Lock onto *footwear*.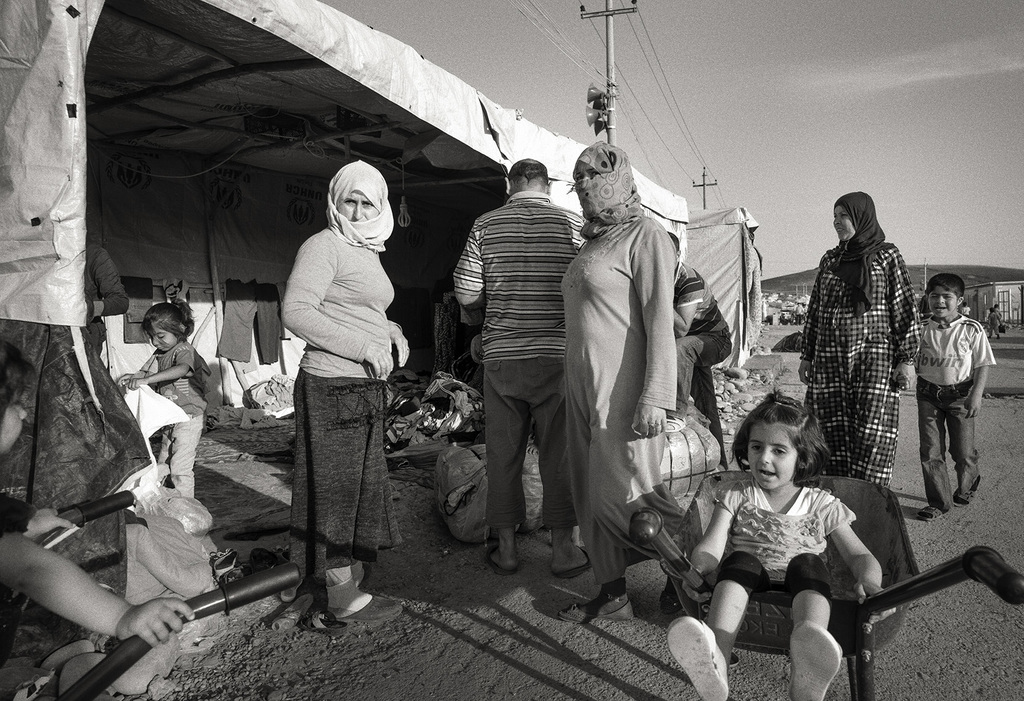
Locked: [559,544,597,580].
